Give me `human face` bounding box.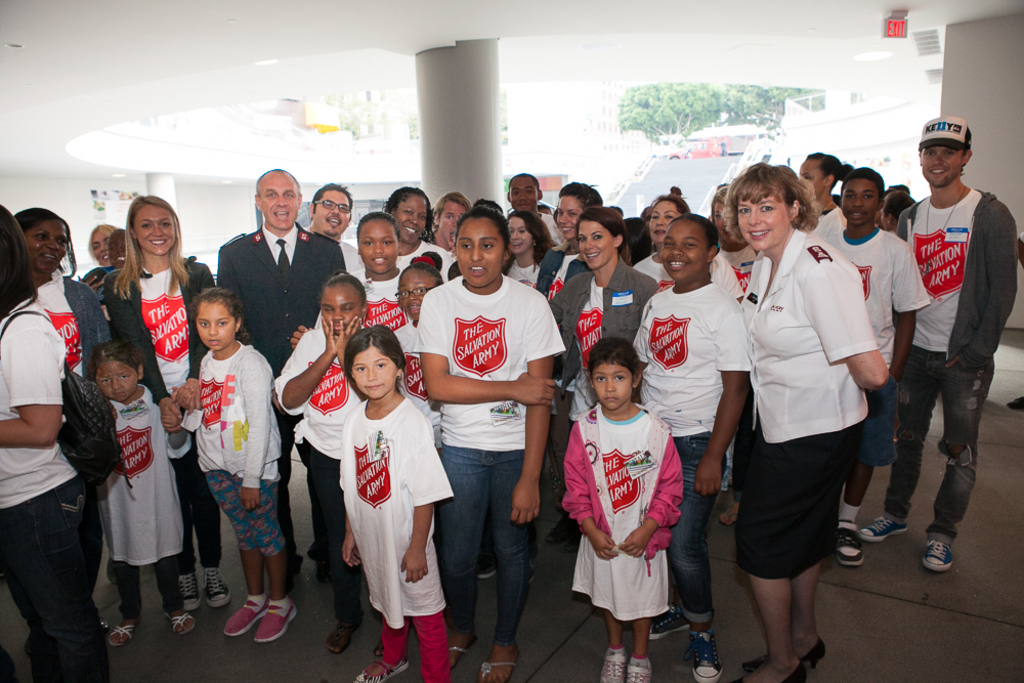
319:279:362:336.
